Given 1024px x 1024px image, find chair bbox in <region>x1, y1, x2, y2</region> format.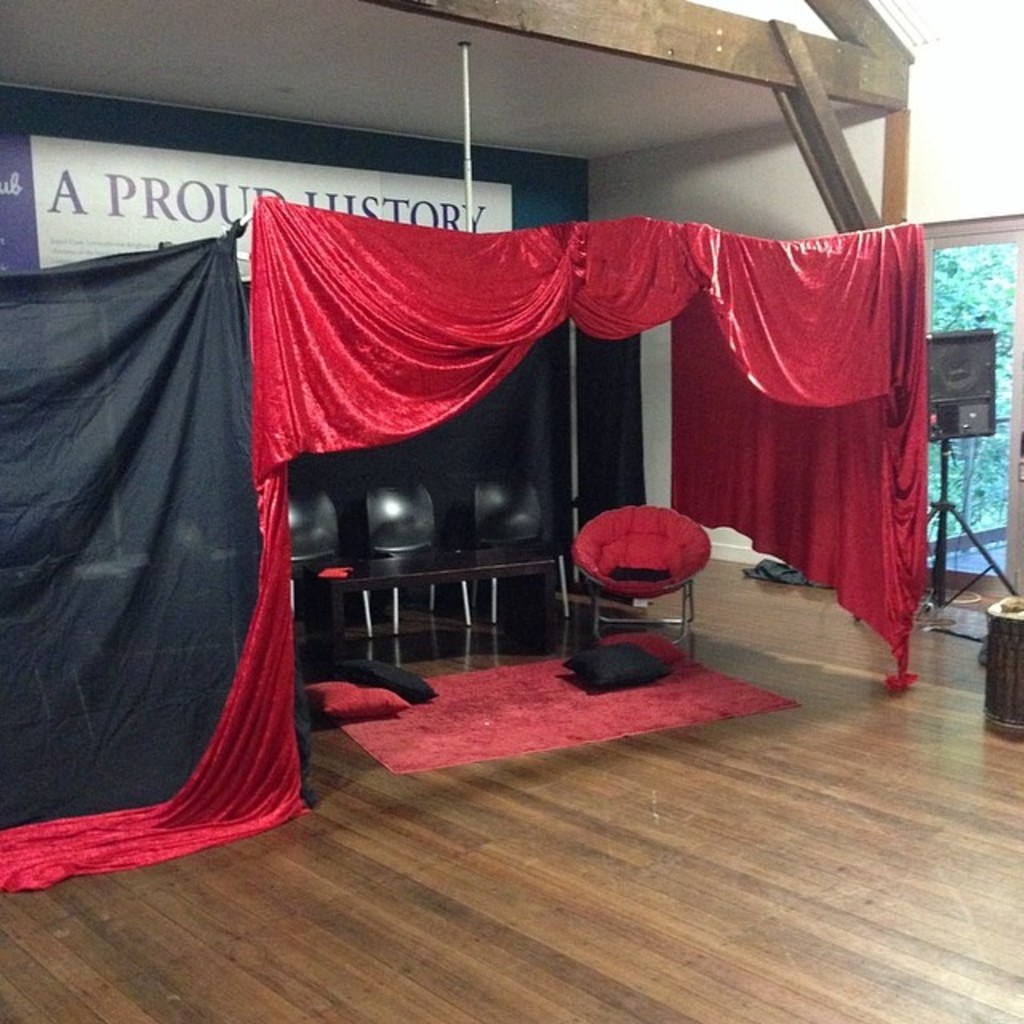
<region>469, 469, 584, 640</region>.
